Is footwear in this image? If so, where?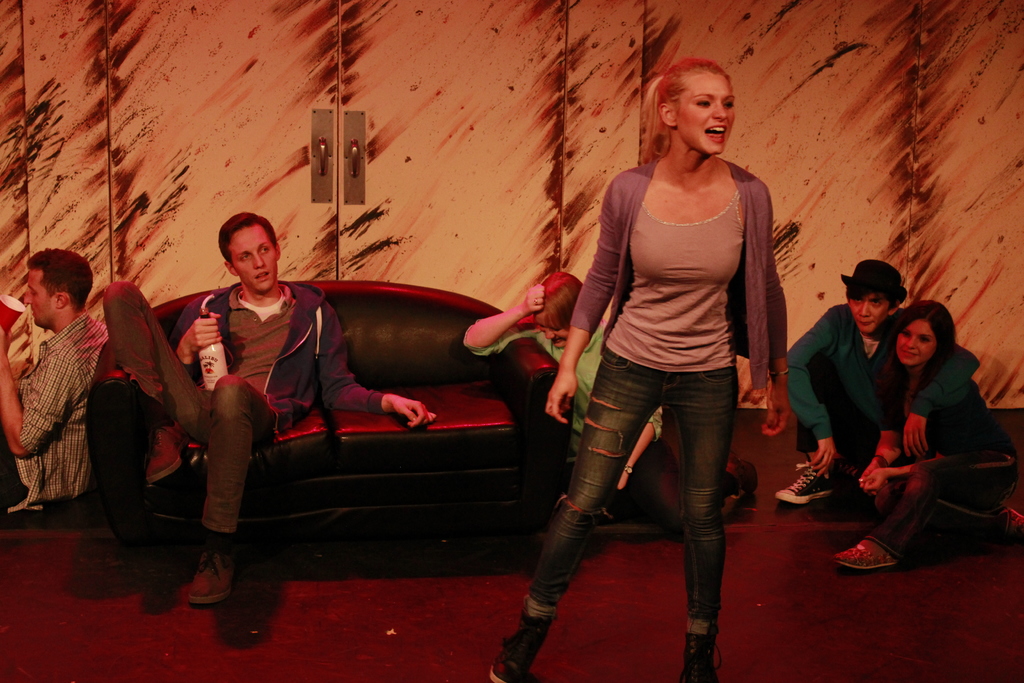
Yes, at 727, 448, 758, 489.
